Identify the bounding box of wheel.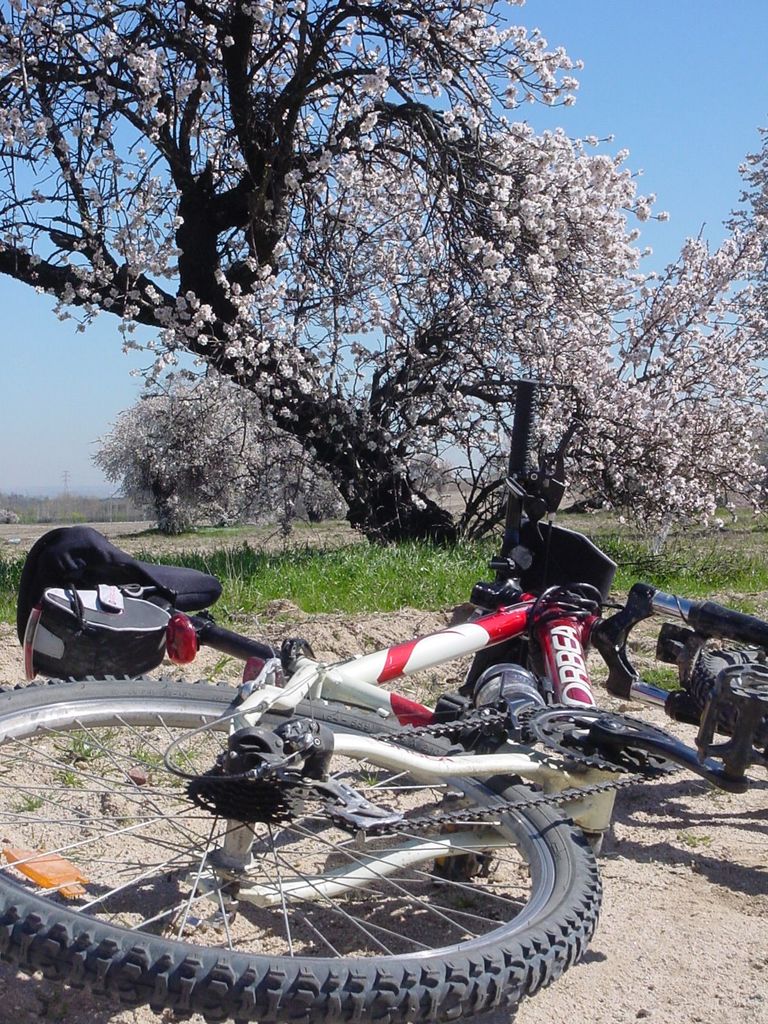
48:694:593:1001.
